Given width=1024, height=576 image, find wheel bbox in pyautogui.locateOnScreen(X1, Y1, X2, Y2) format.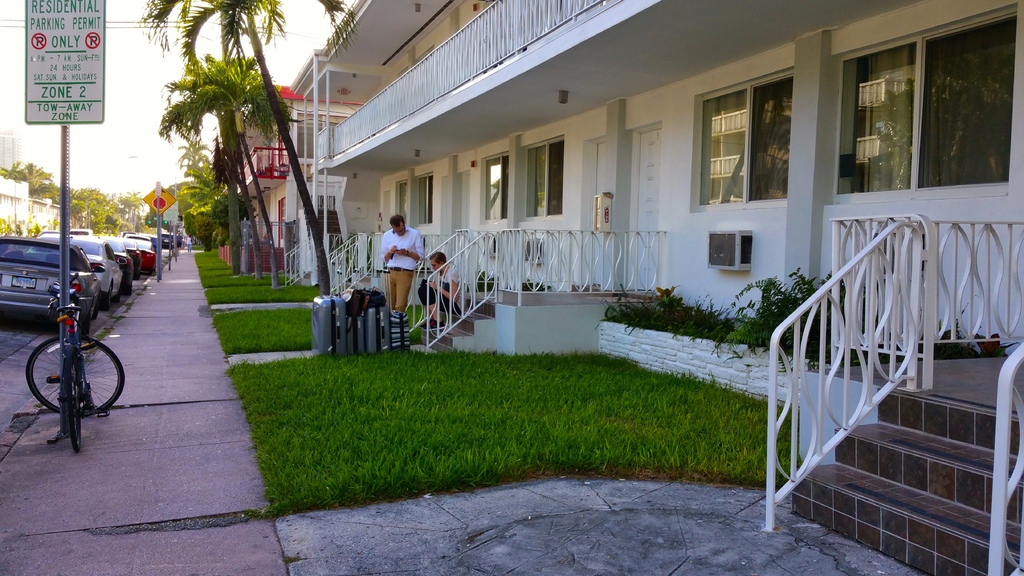
pyautogui.locateOnScreen(123, 283, 132, 296).
